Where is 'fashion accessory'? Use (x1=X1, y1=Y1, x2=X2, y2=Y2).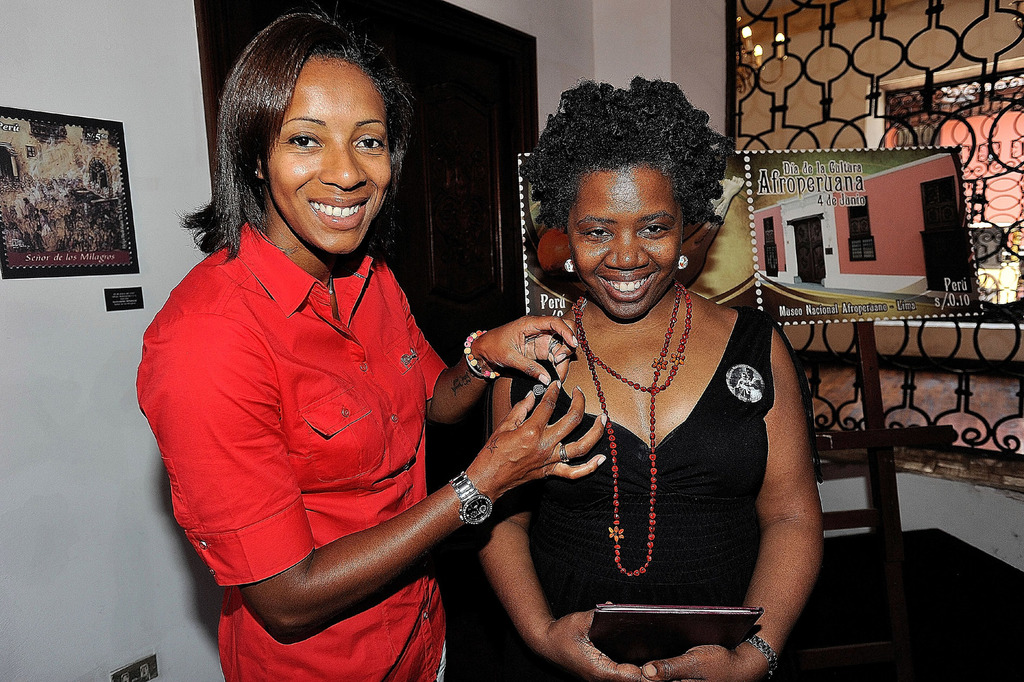
(x1=463, y1=325, x2=504, y2=381).
